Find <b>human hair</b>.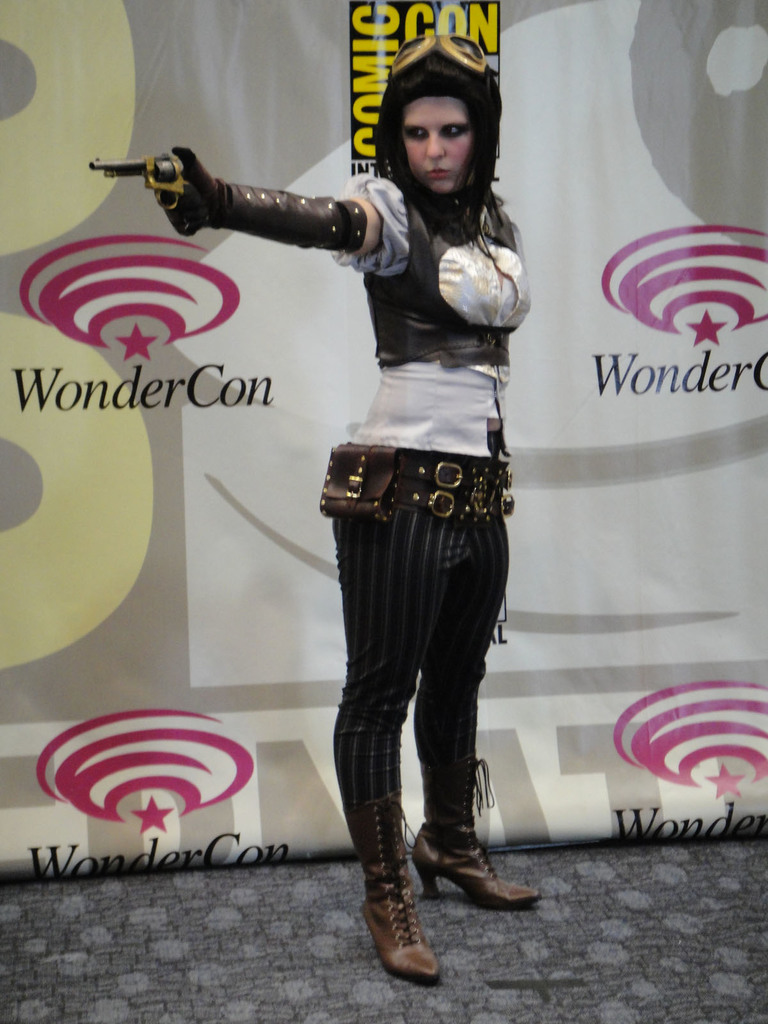
bbox=[375, 49, 506, 257].
